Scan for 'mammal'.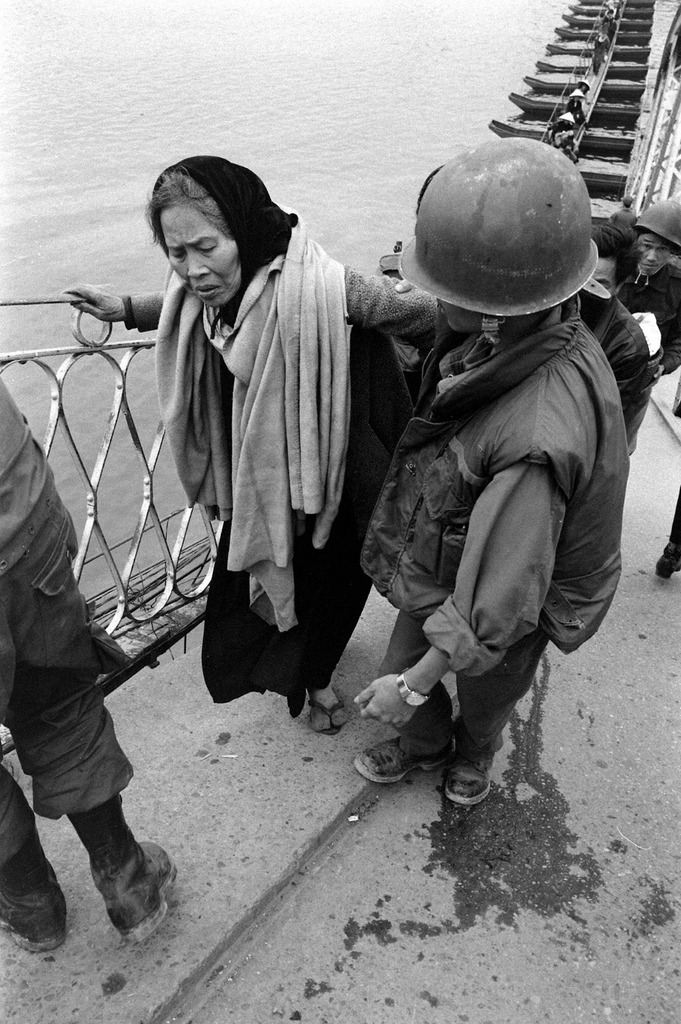
Scan result: (x1=347, y1=127, x2=630, y2=807).
